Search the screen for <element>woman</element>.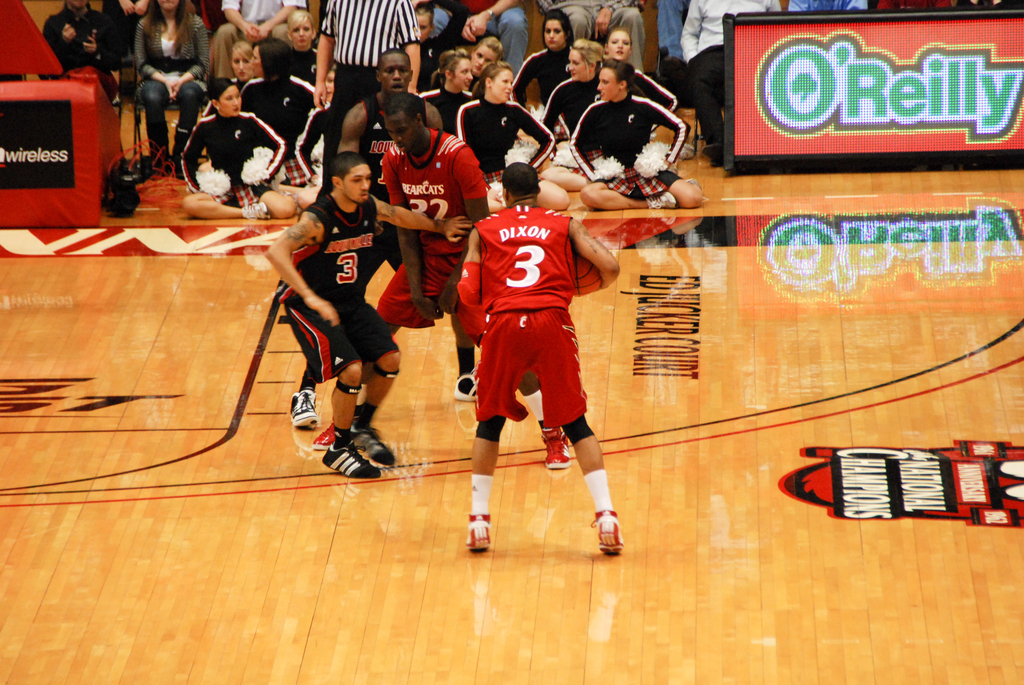
Found at (456, 59, 556, 198).
